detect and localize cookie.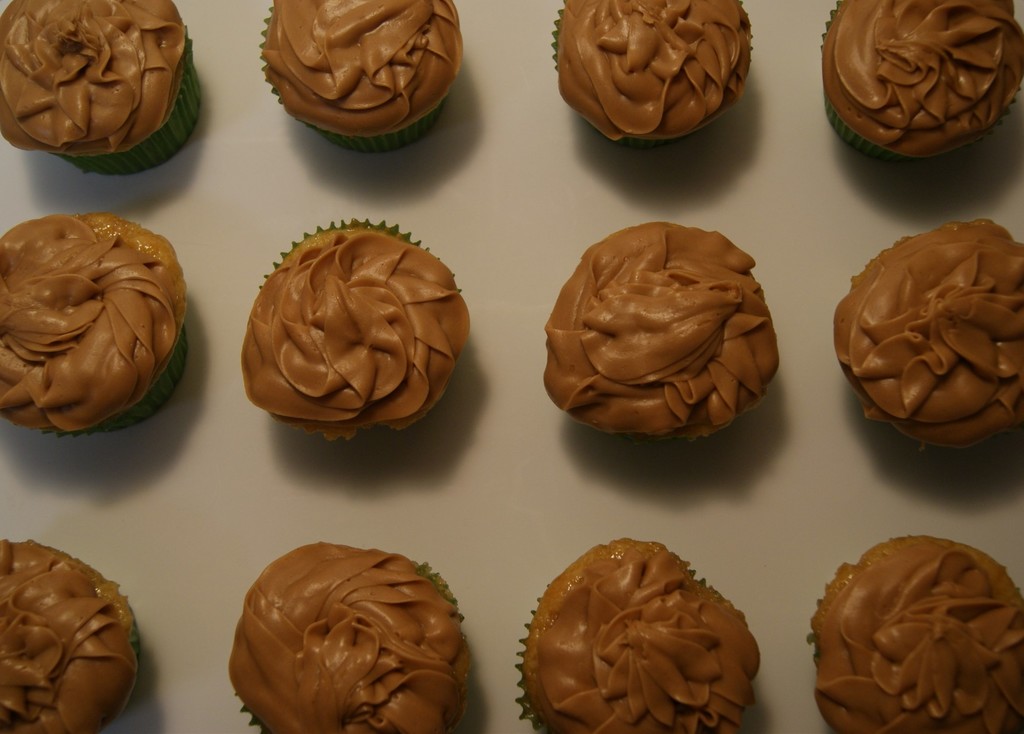
Localized at 0,0,188,159.
